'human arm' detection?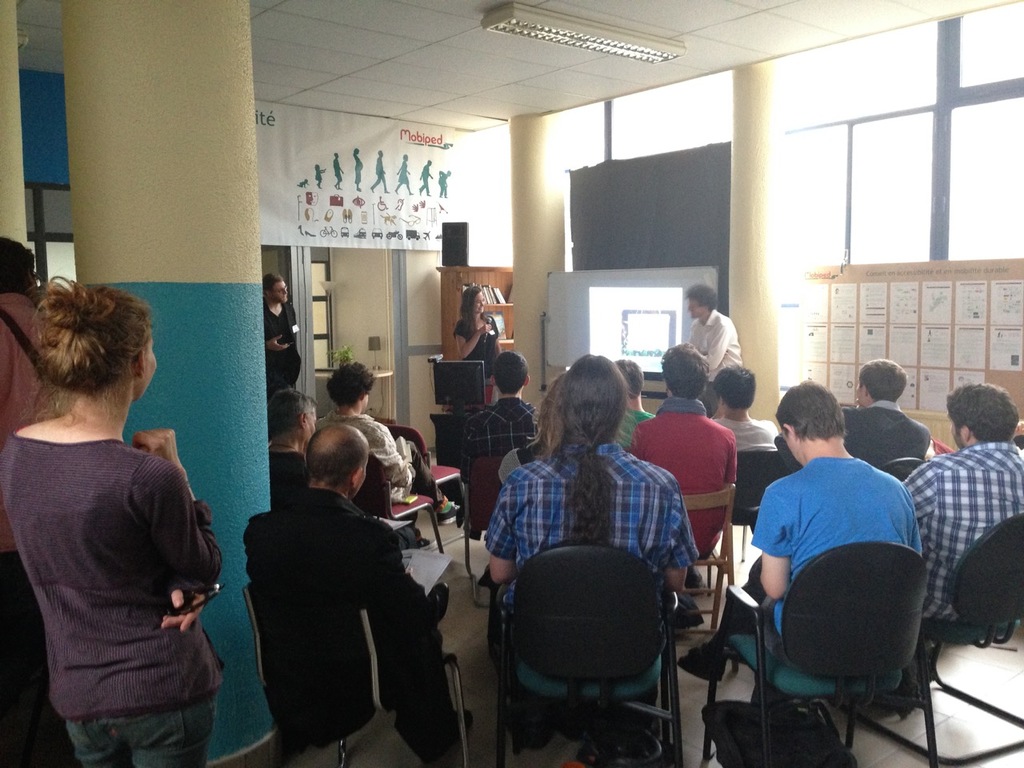
702,314,730,370
